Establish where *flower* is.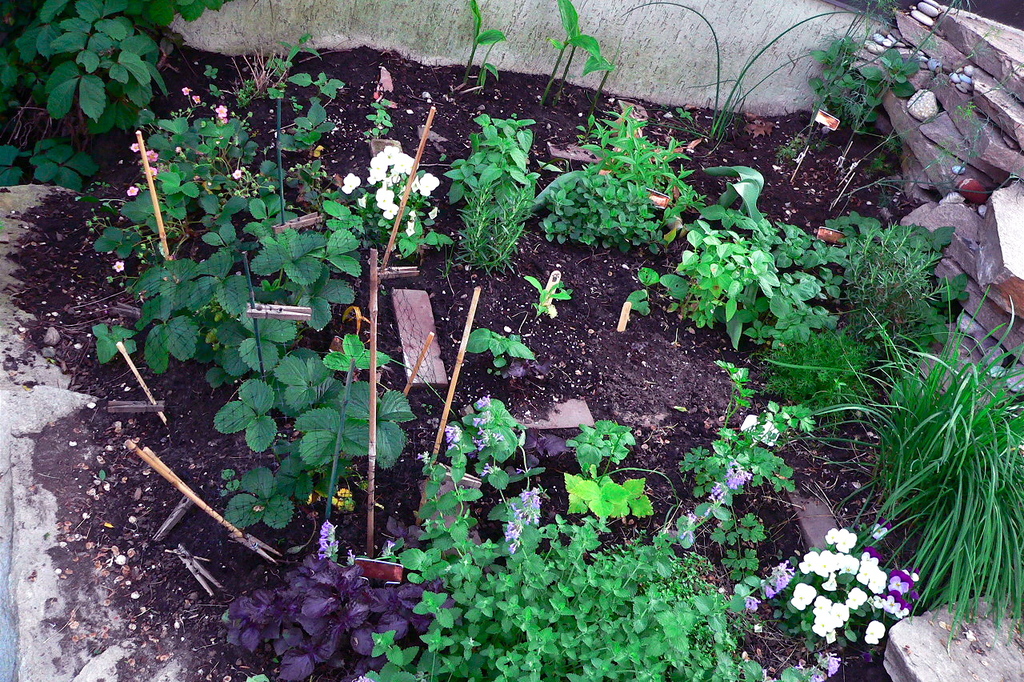
Established at bbox(747, 595, 758, 611).
